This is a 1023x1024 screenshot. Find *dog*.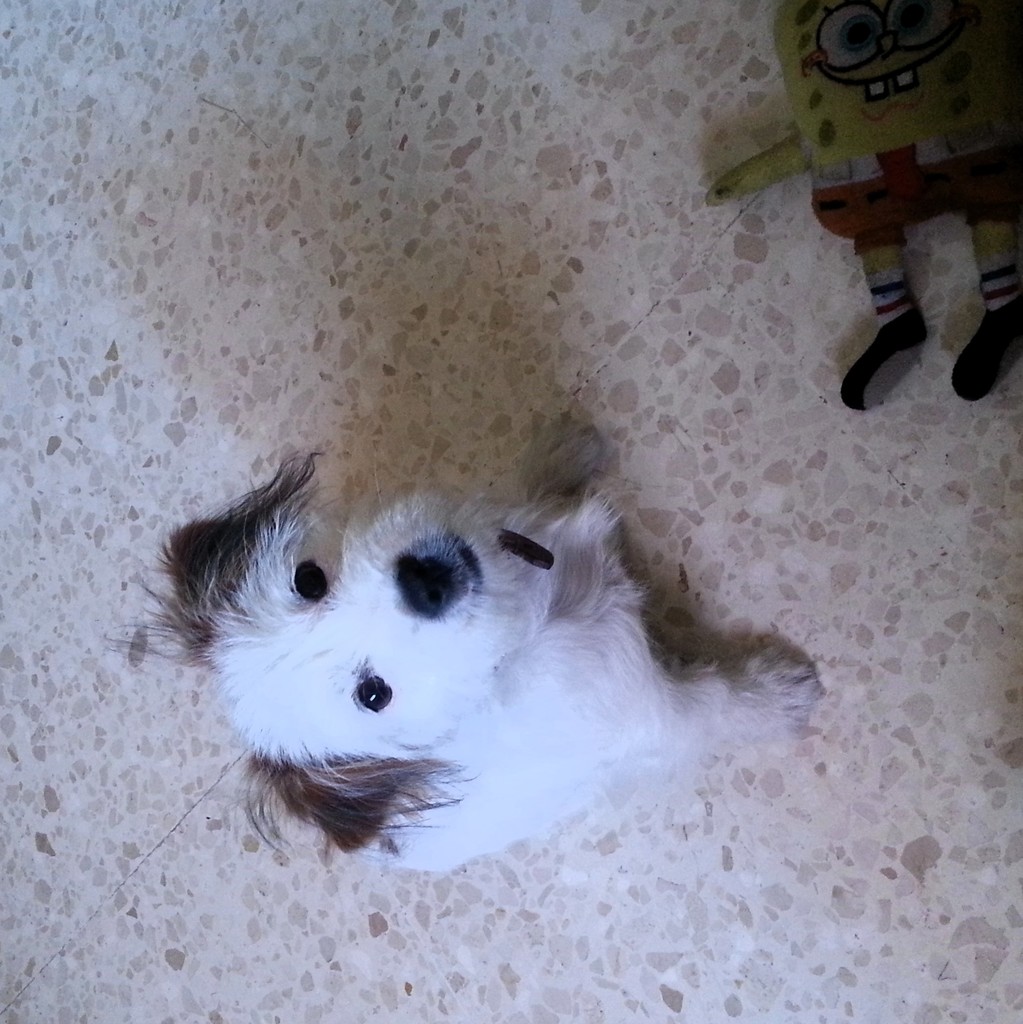
Bounding box: bbox(141, 426, 815, 872).
